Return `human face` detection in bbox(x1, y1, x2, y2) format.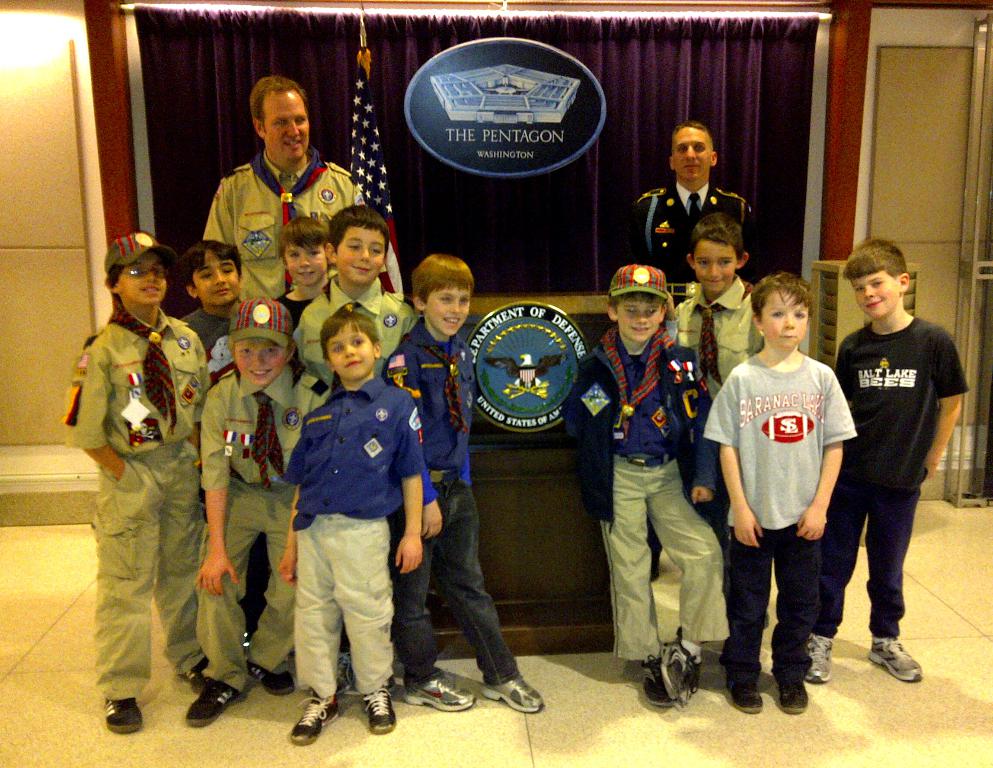
bbox(233, 335, 289, 386).
